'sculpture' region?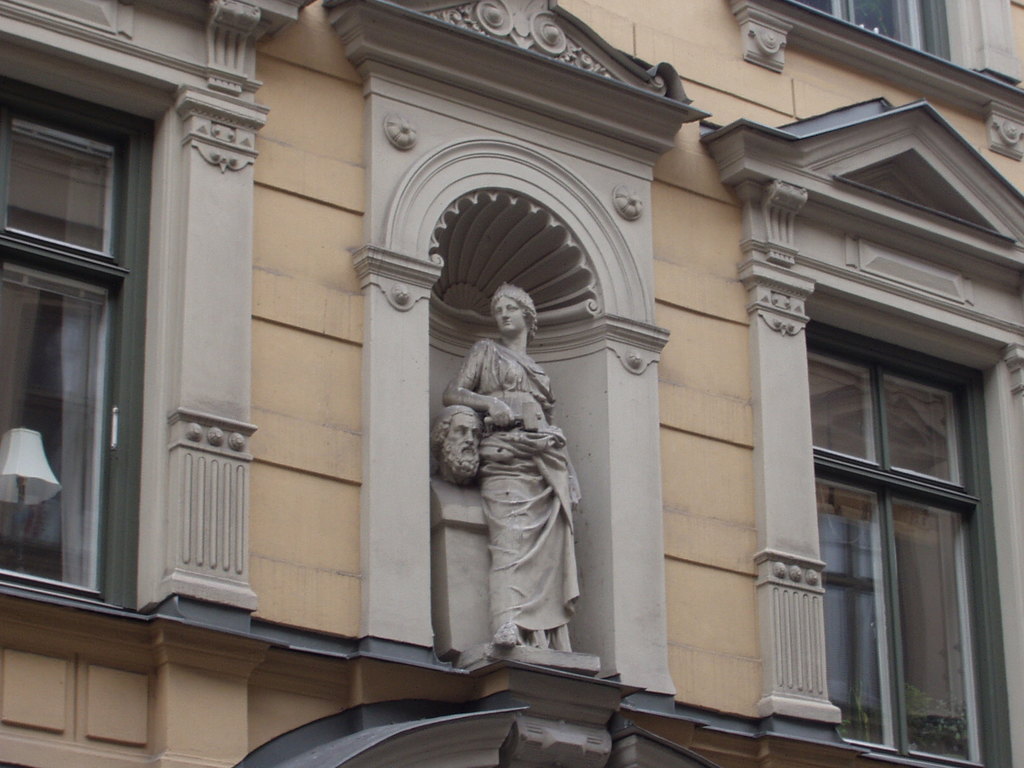
{"left": 436, "top": 273, "right": 584, "bottom": 682}
